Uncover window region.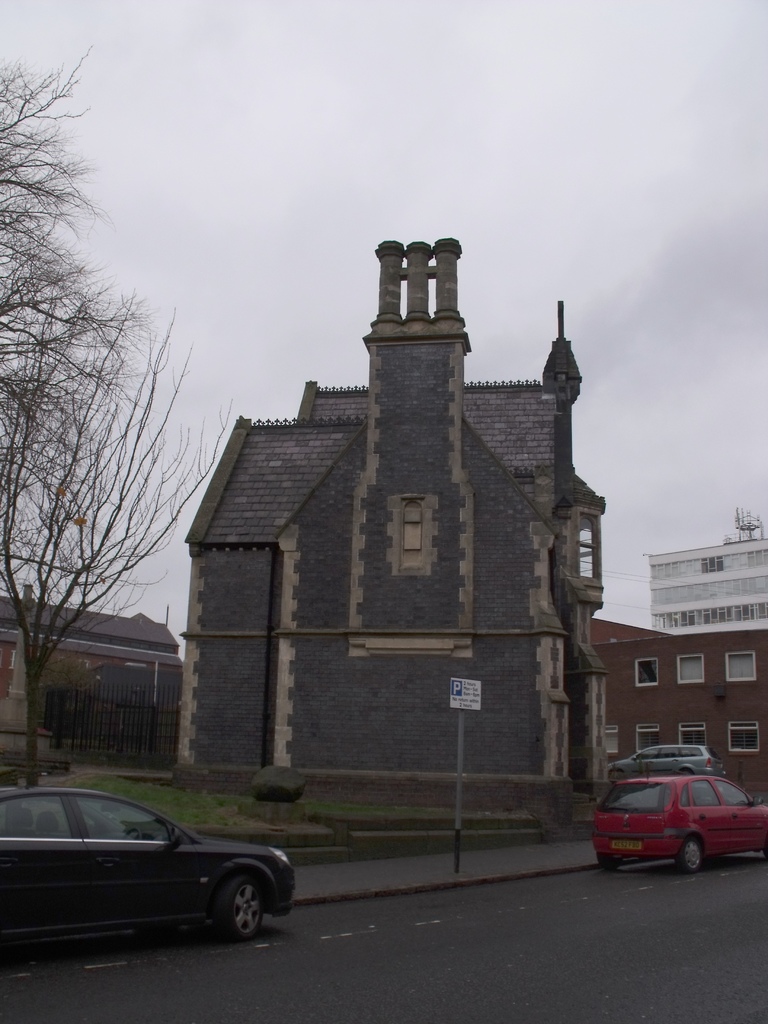
Uncovered: box=[728, 650, 758, 685].
